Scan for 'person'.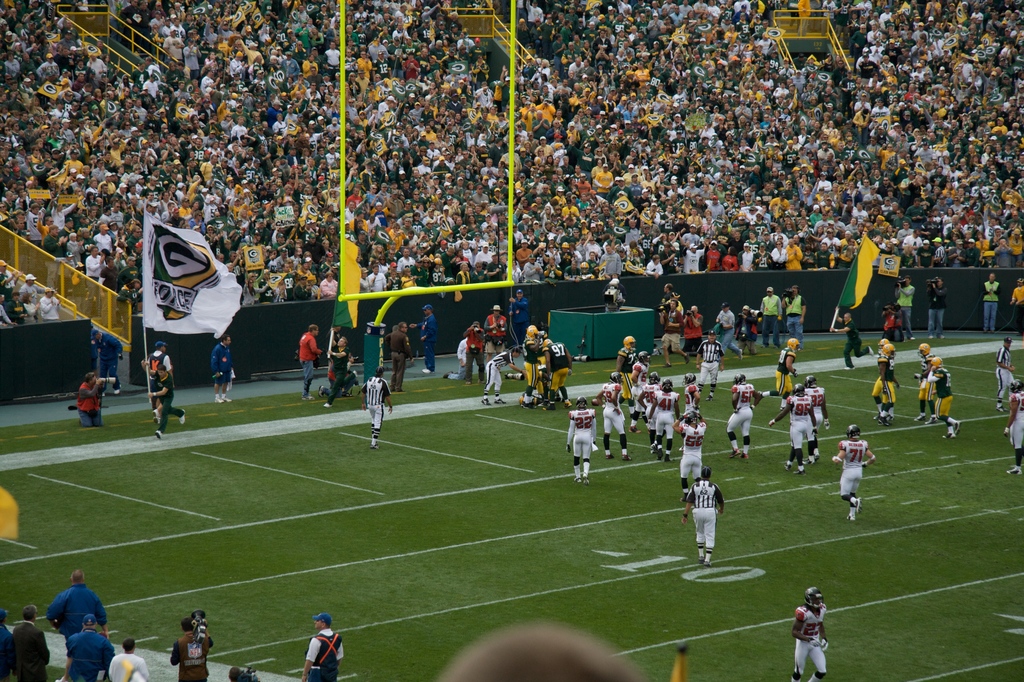
Scan result: BBox(689, 332, 724, 395).
